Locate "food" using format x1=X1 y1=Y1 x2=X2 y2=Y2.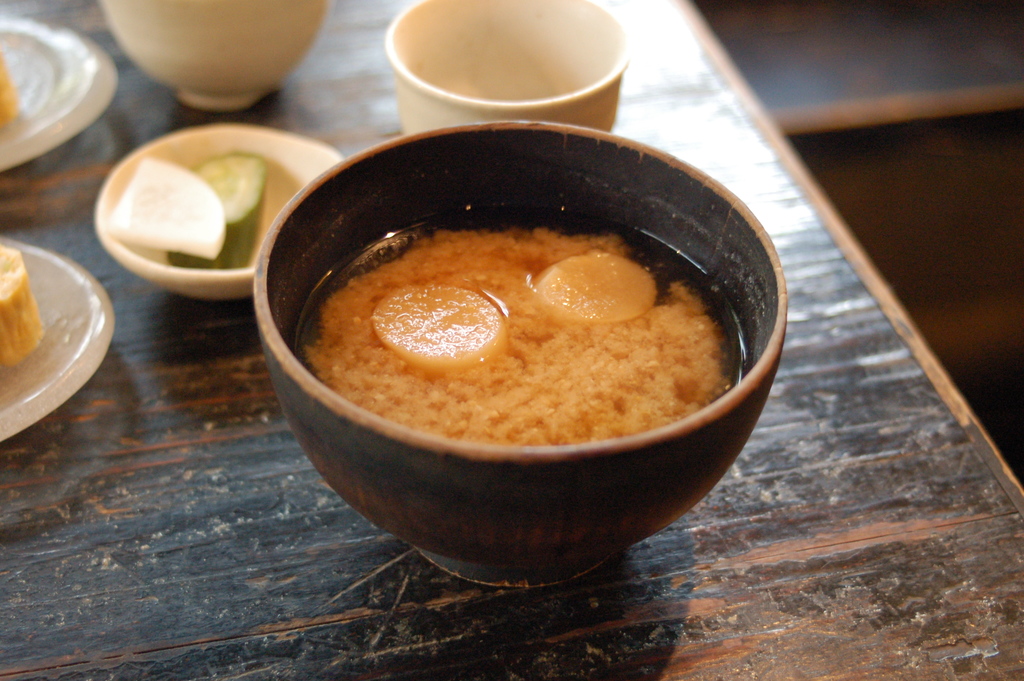
x1=104 y1=156 x2=269 y2=270.
